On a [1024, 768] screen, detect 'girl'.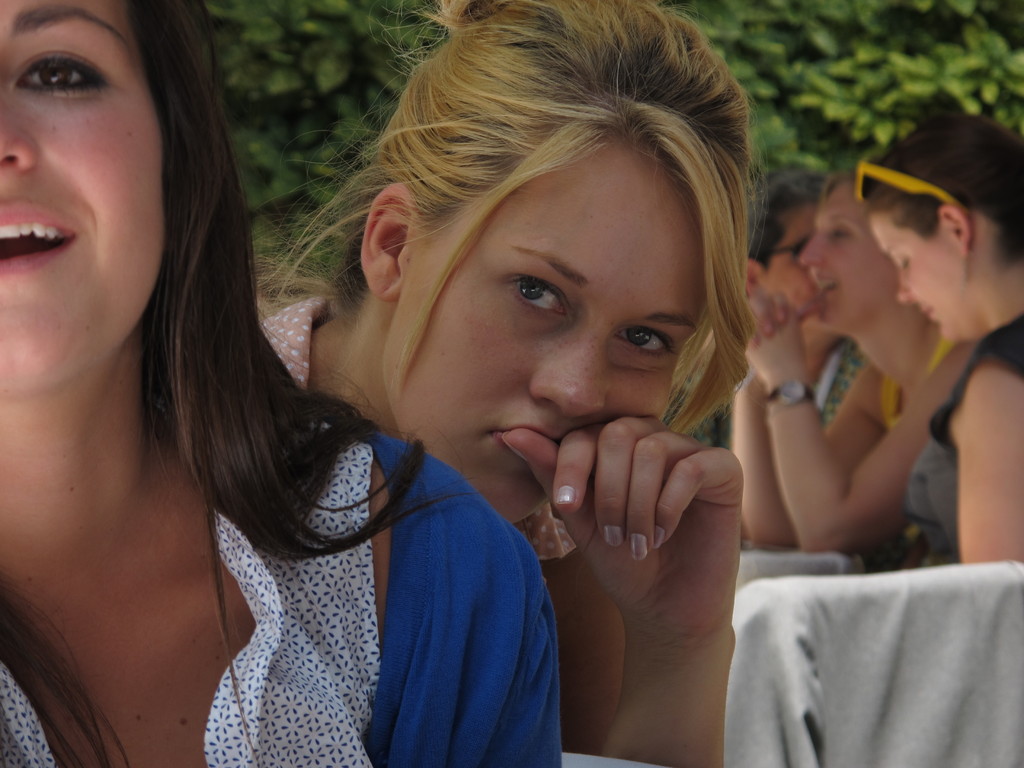
Rect(0, 0, 552, 767).
